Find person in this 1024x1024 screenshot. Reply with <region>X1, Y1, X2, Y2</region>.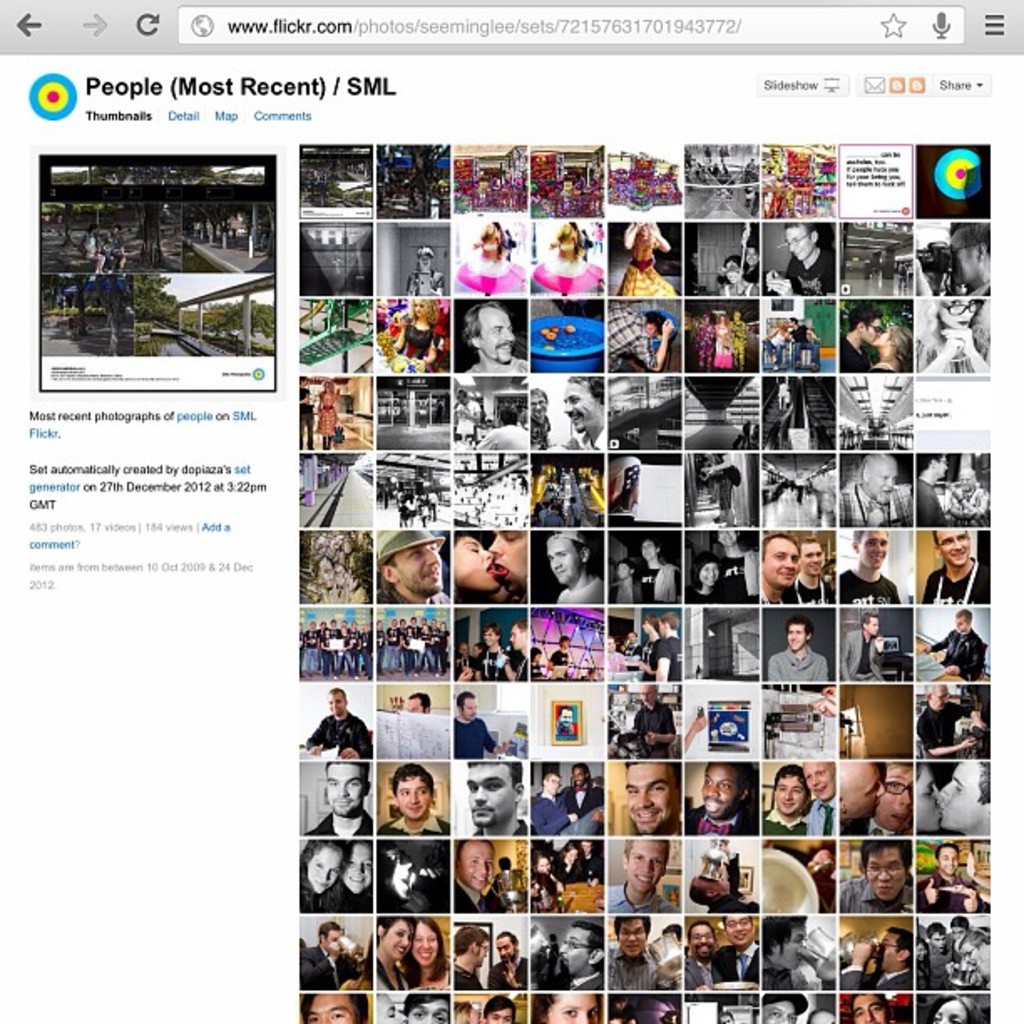
<region>452, 392, 484, 447</region>.
